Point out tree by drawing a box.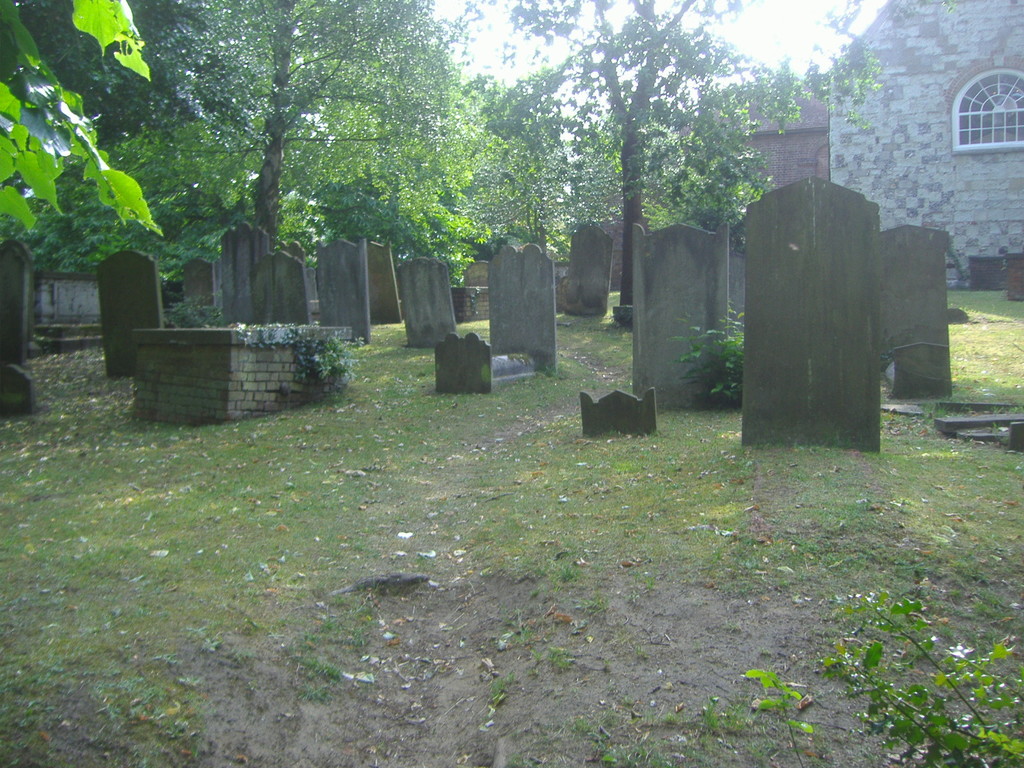
select_region(71, 15, 503, 348).
